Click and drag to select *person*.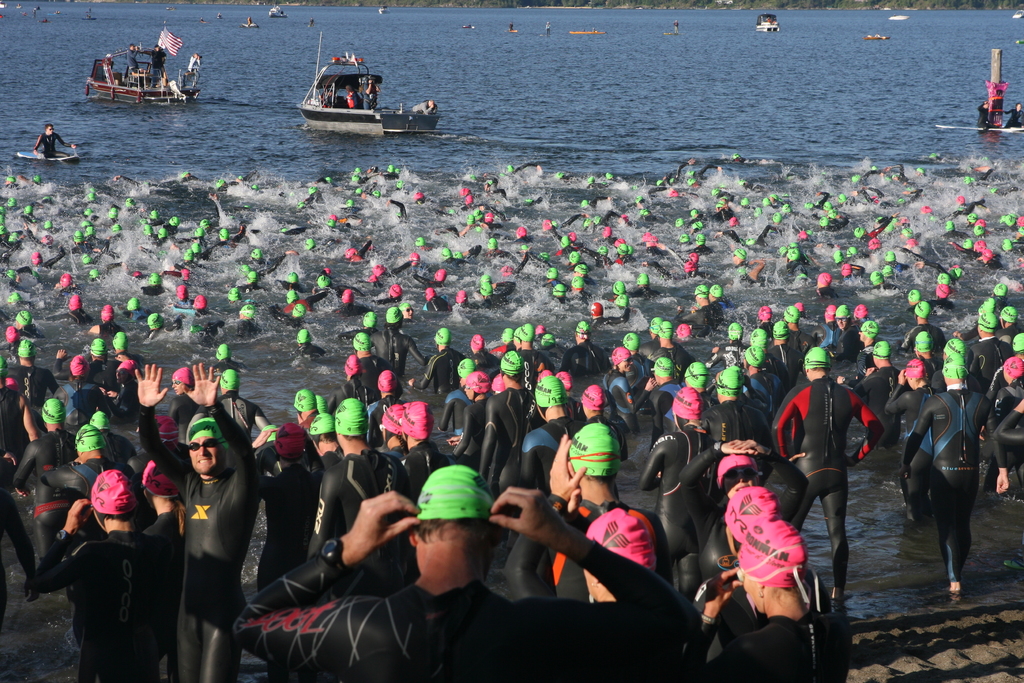
Selection: BBox(703, 368, 769, 456).
